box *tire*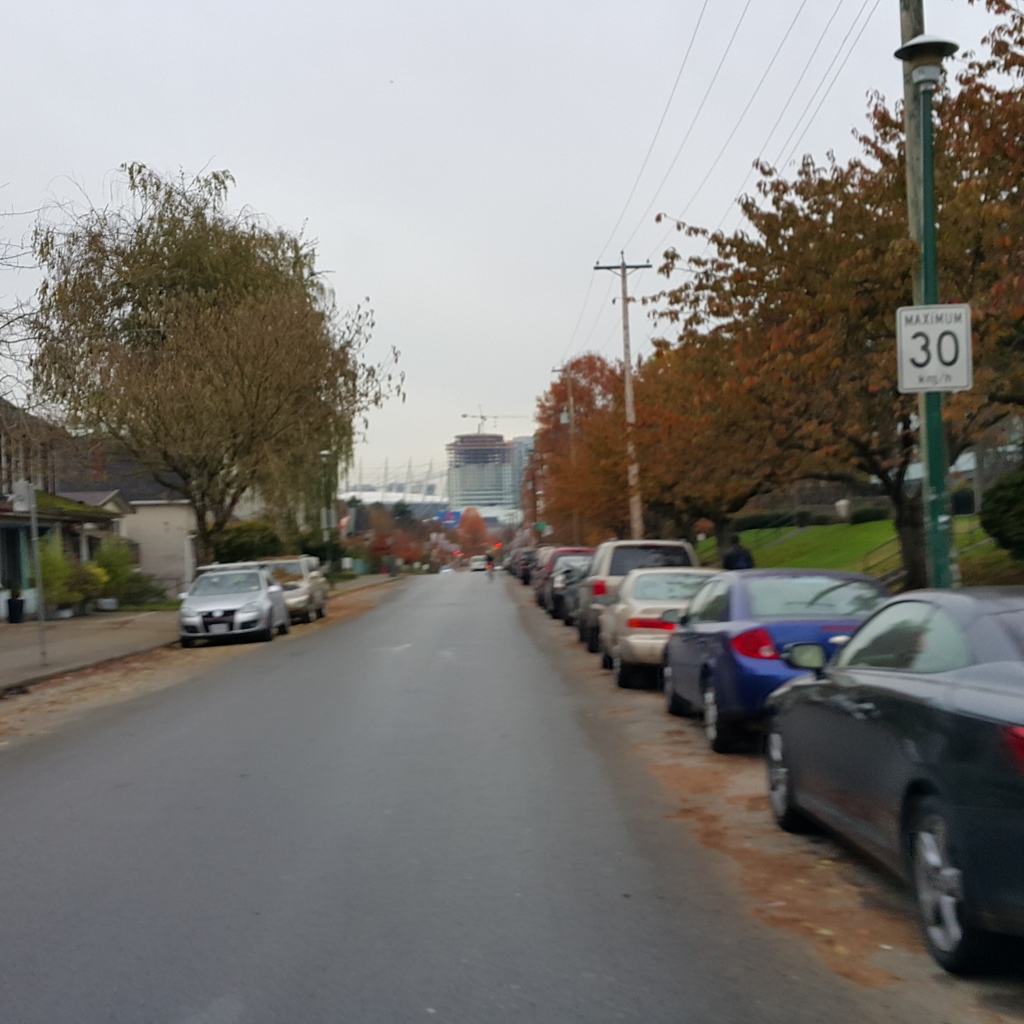
900,791,1000,977
